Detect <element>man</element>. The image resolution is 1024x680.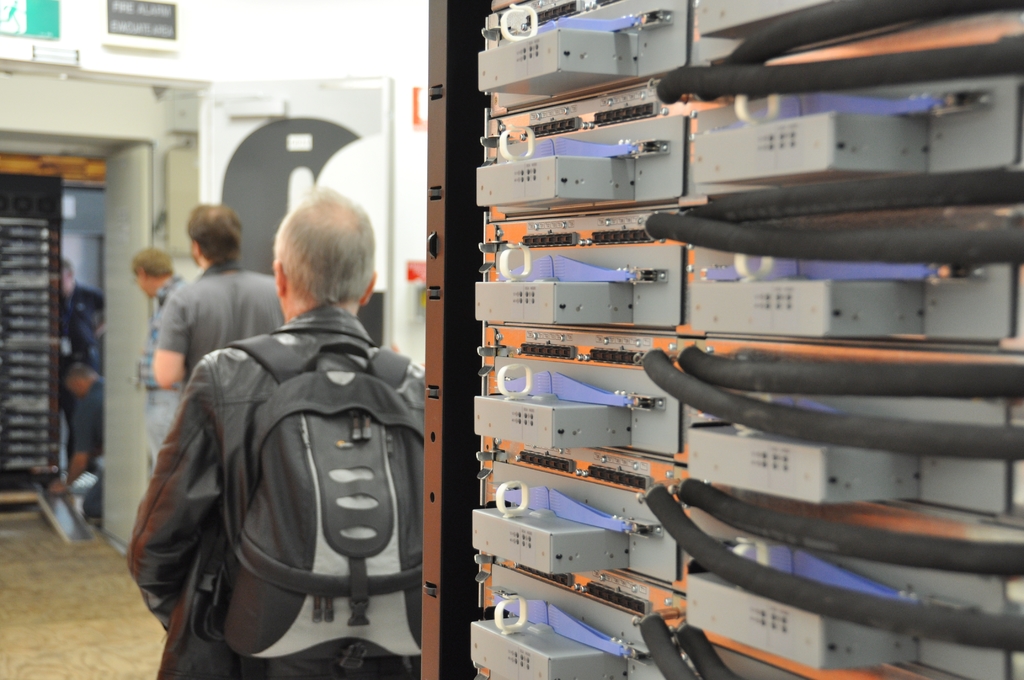
36, 287, 105, 530.
